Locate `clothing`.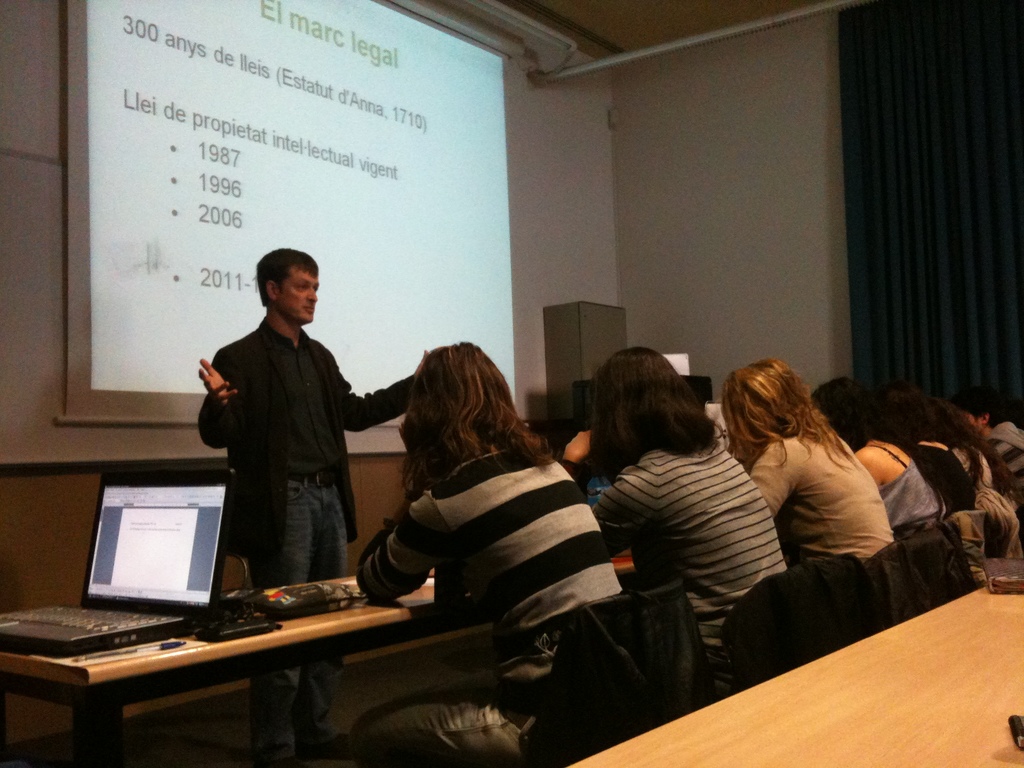
Bounding box: x1=984, y1=416, x2=1023, y2=477.
